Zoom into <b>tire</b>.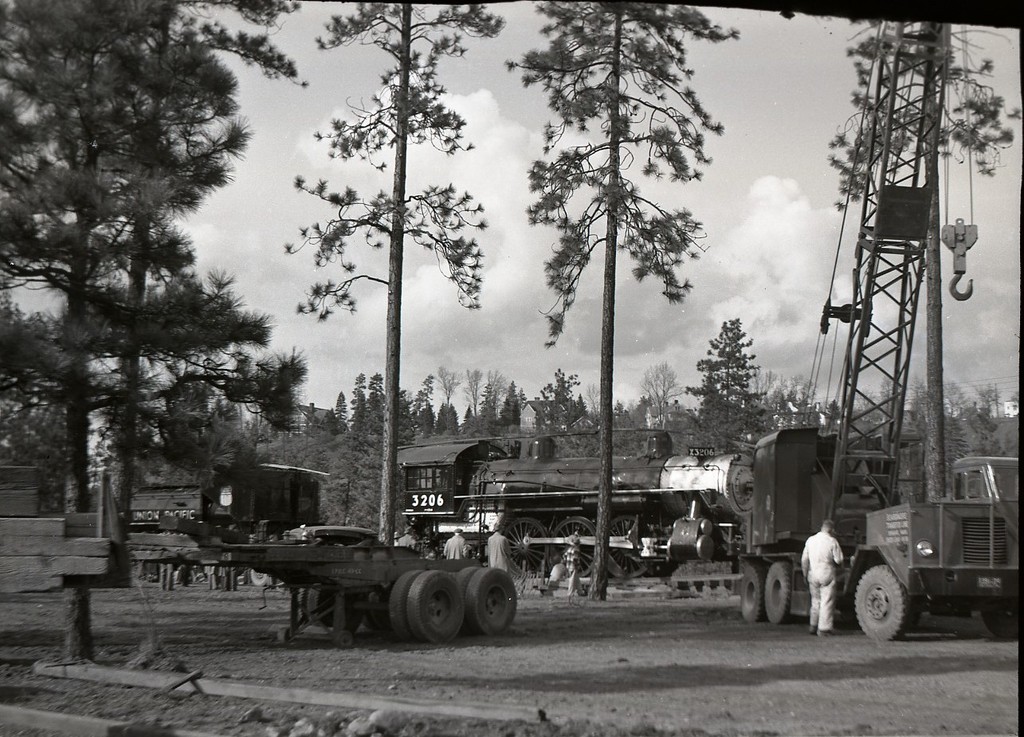
Zoom target: (465,566,518,637).
